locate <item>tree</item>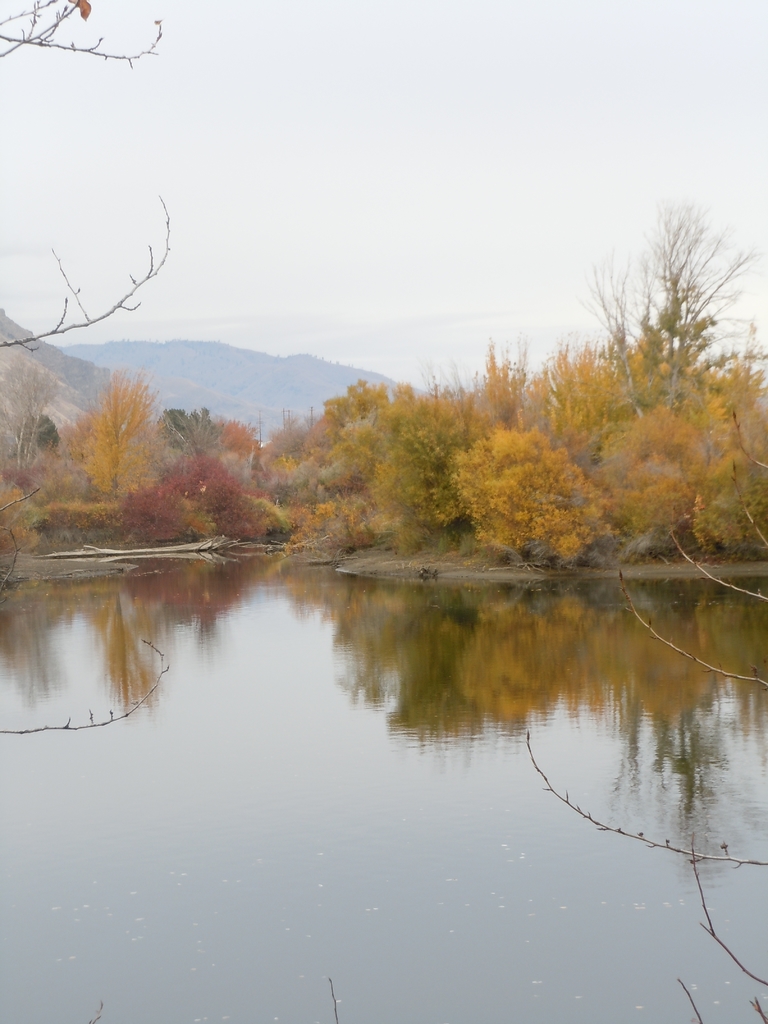
box=[296, 392, 429, 531]
